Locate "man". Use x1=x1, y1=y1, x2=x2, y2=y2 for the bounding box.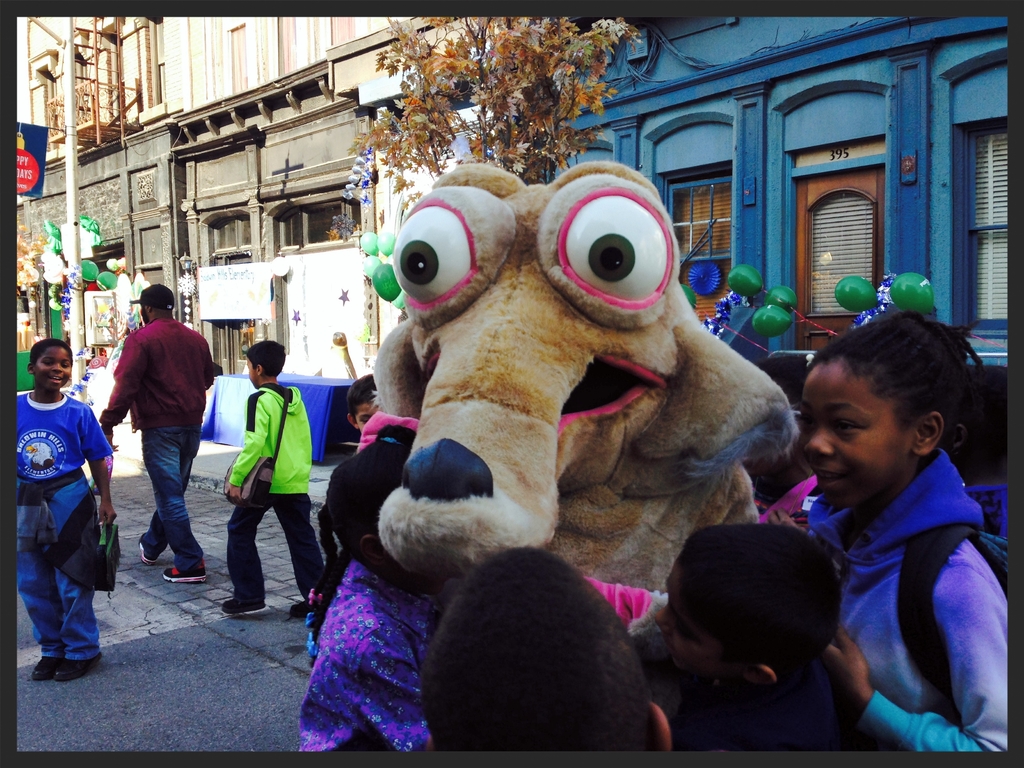
x1=100, y1=280, x2=217, y2=580.
